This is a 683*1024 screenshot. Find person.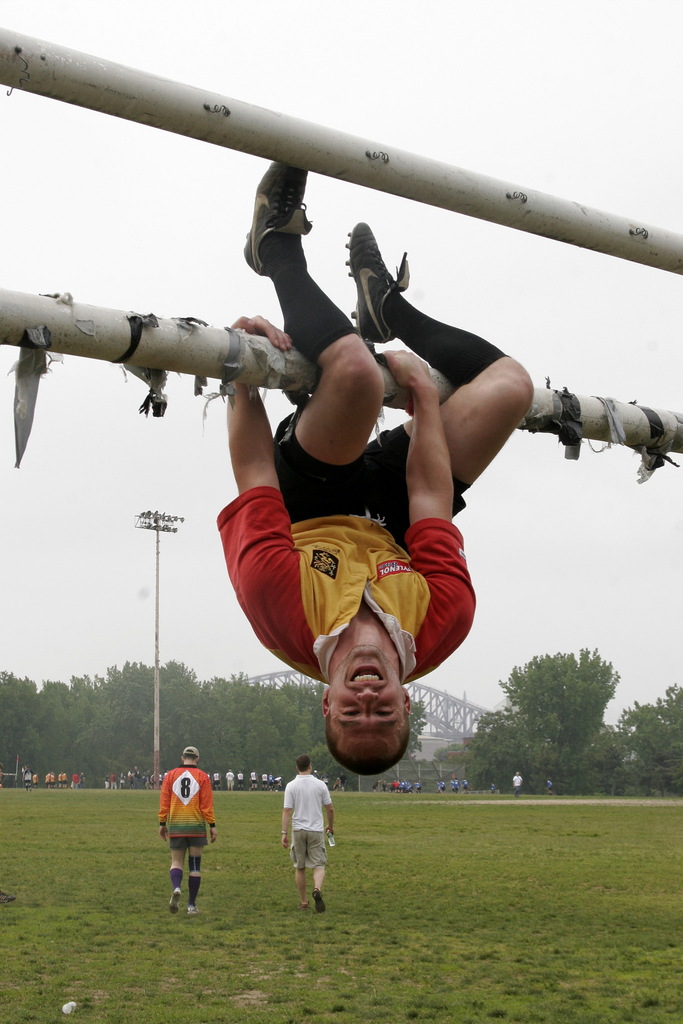
Bounding box: <bbox>213, 150, 542, 780</bbox>.
